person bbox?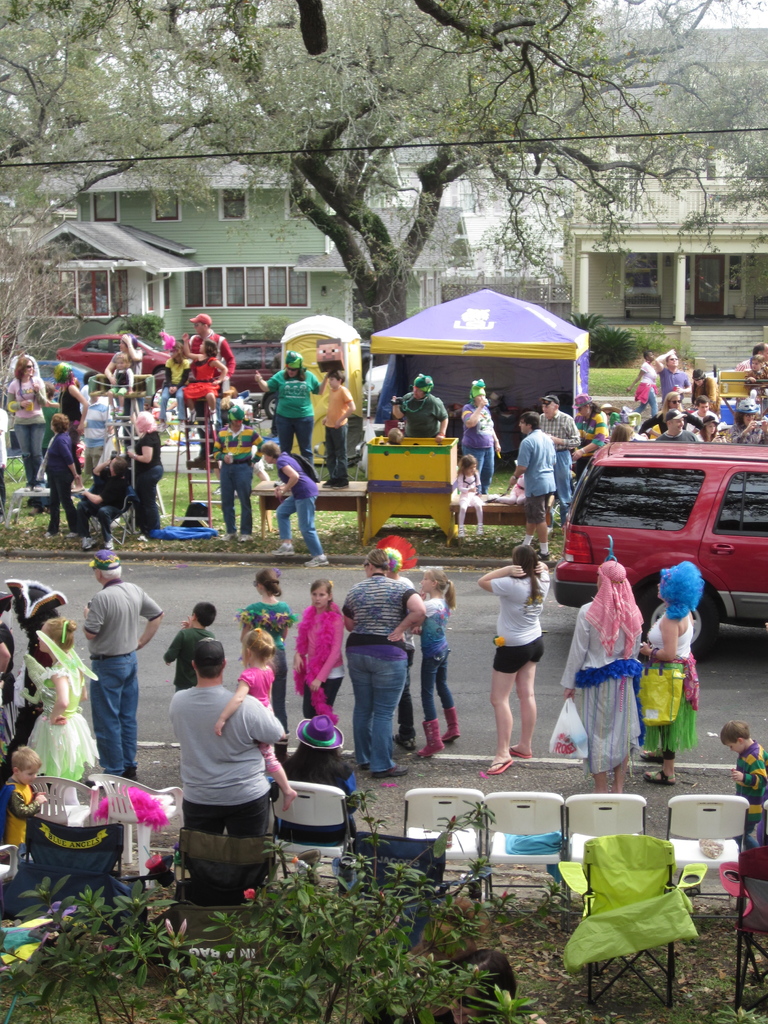
[left=103, top=332, right=143, bottom=444]
